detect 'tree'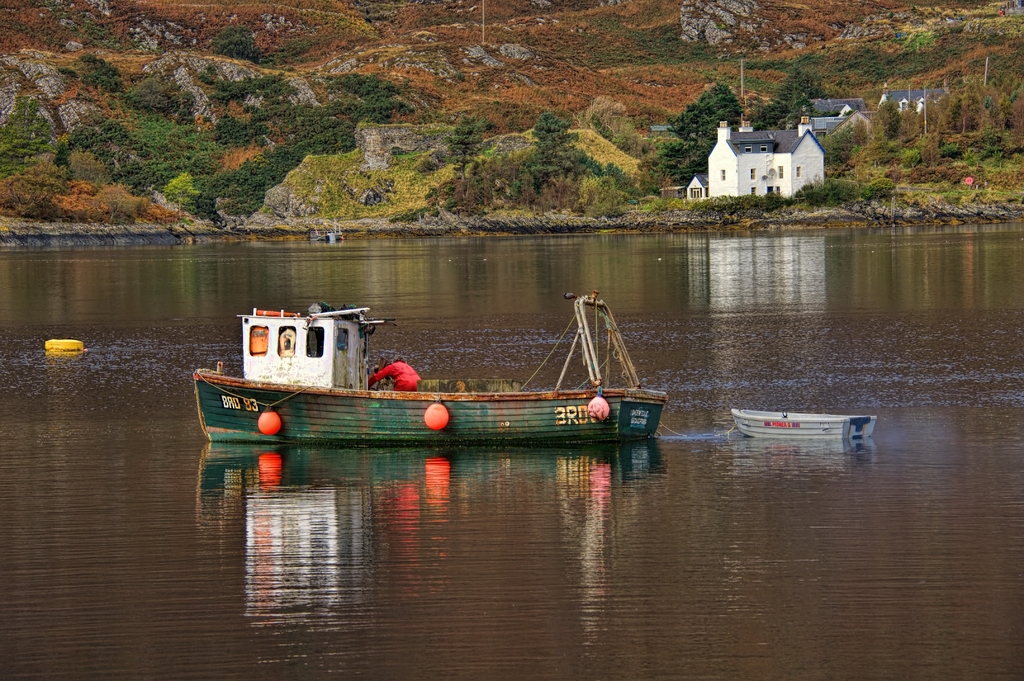
crop(679, 79, 744, 124)
